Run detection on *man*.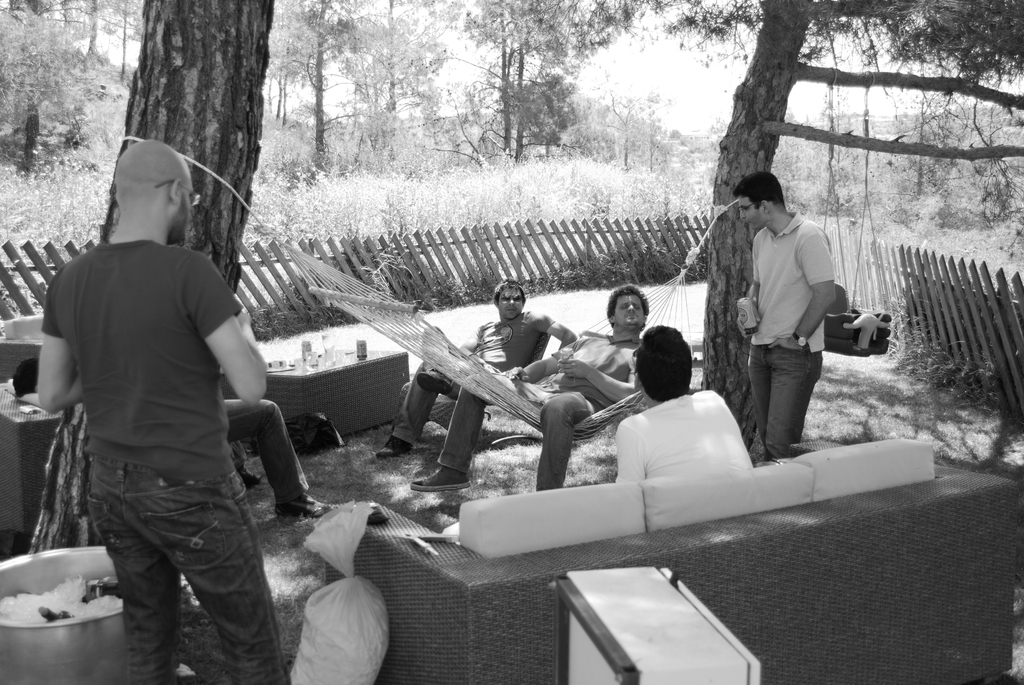
Result: <box>372,276,580,457</box>.
